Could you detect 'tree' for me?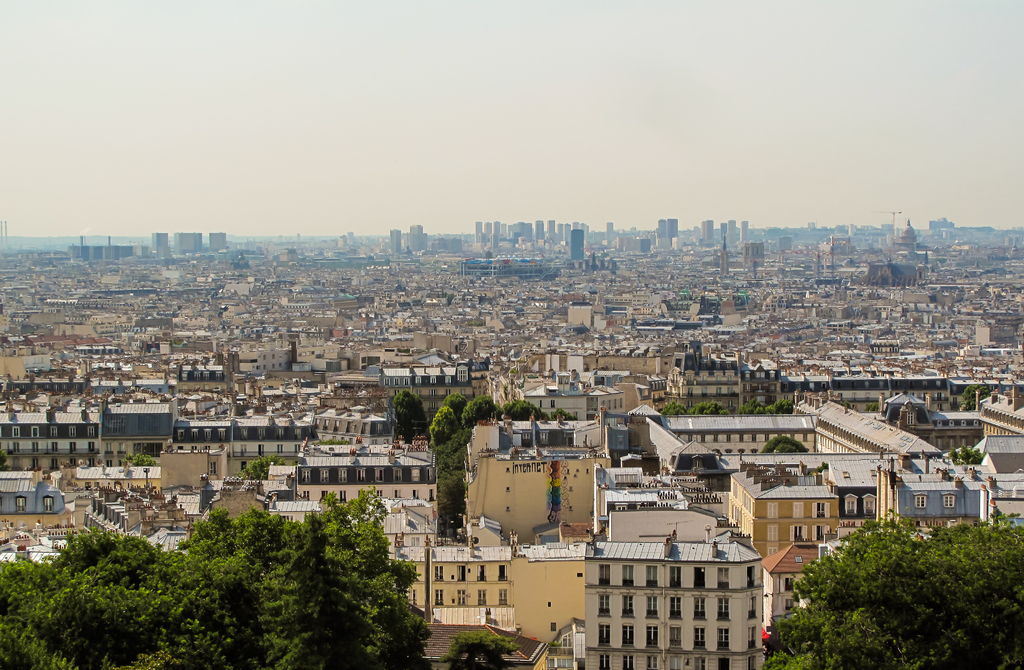
Detection result: rect(493, 395, 549, 420).
